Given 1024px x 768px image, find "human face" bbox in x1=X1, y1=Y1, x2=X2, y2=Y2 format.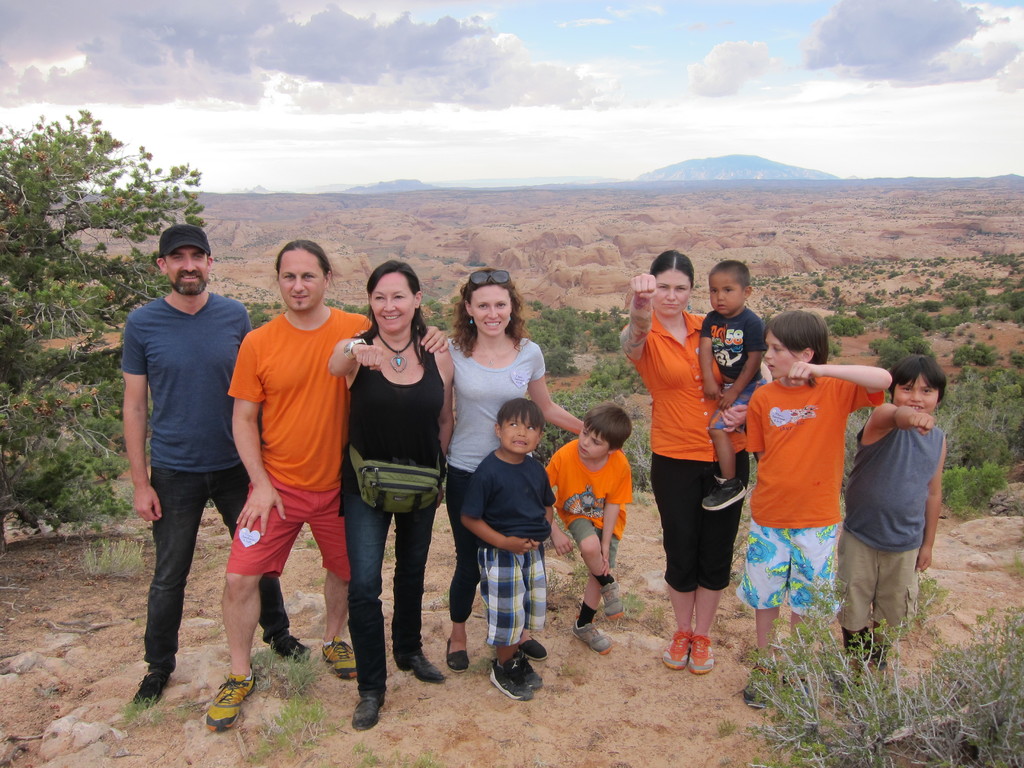
x1=707, y1=269, x2=749, y2=317.
